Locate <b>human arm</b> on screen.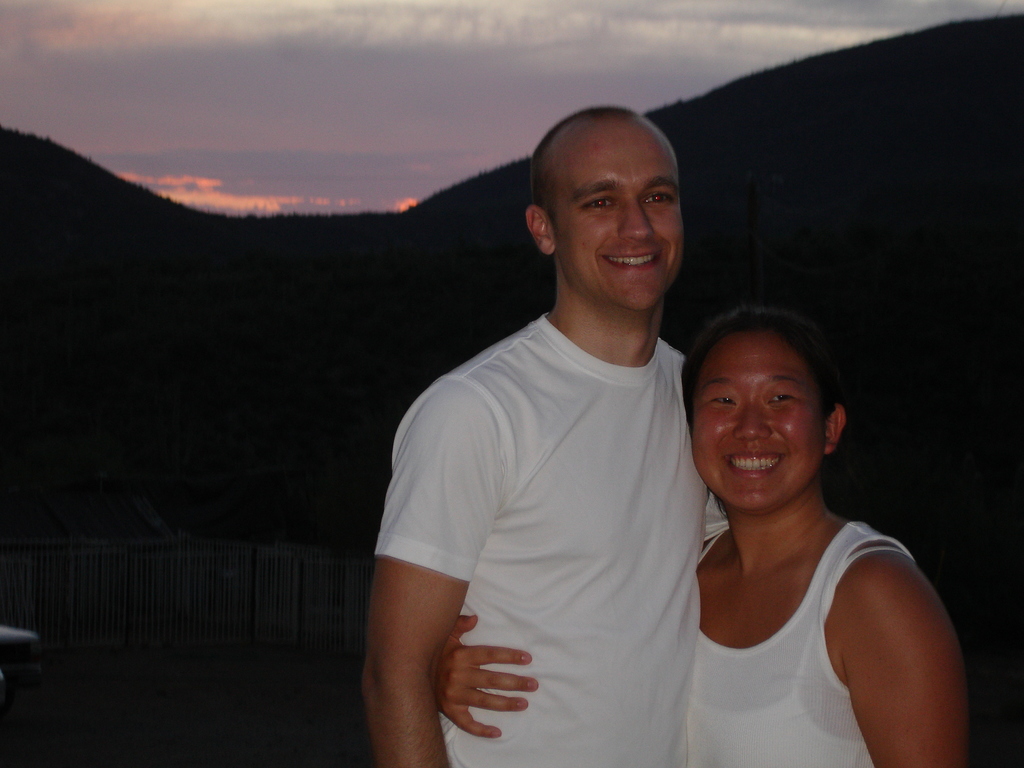
On screen at 430, 605, 557, 741.
